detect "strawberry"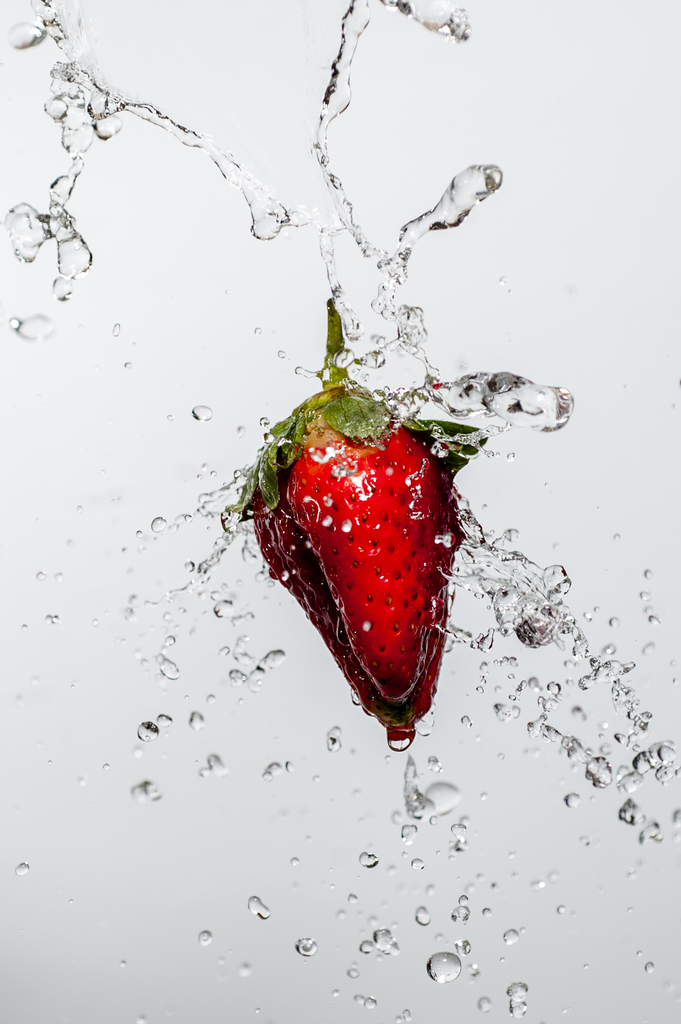
261,352,477,734
